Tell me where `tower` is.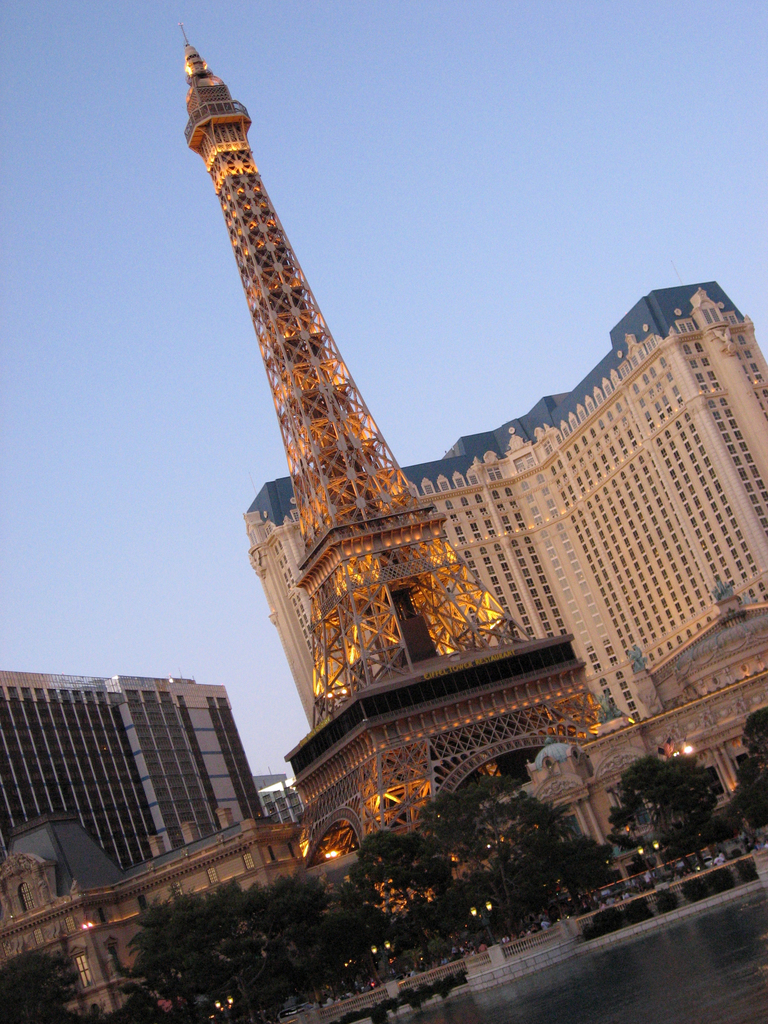
`tower` is at 0, 674, 274, 874.
